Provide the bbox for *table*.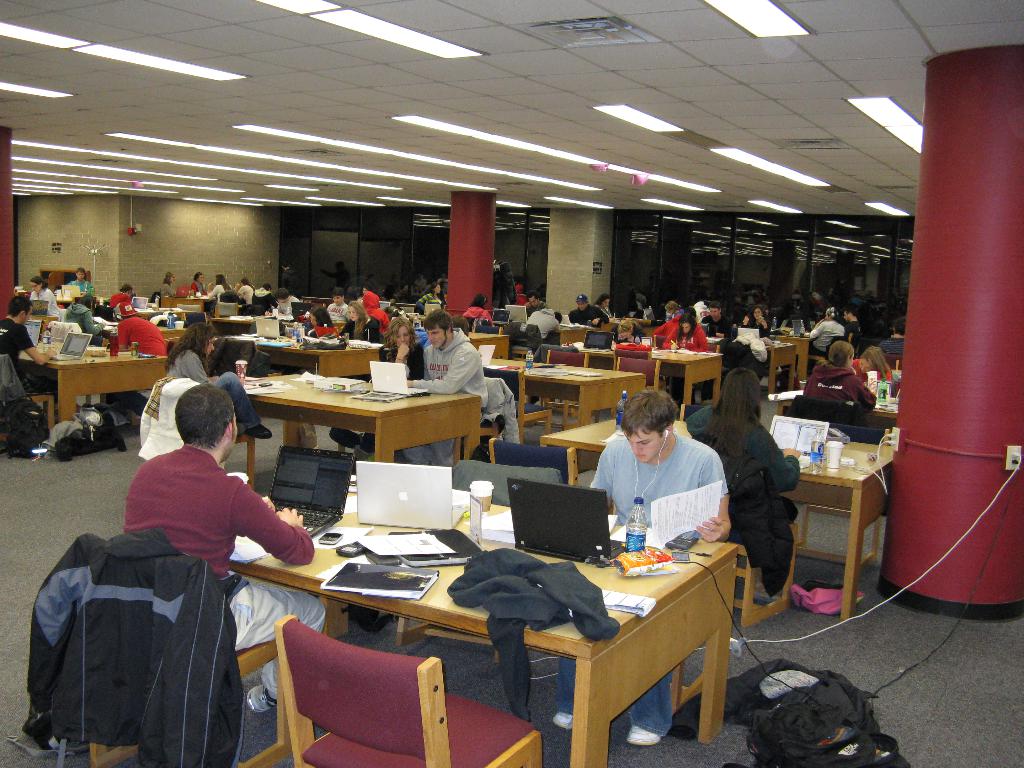
772:326:821:401.
